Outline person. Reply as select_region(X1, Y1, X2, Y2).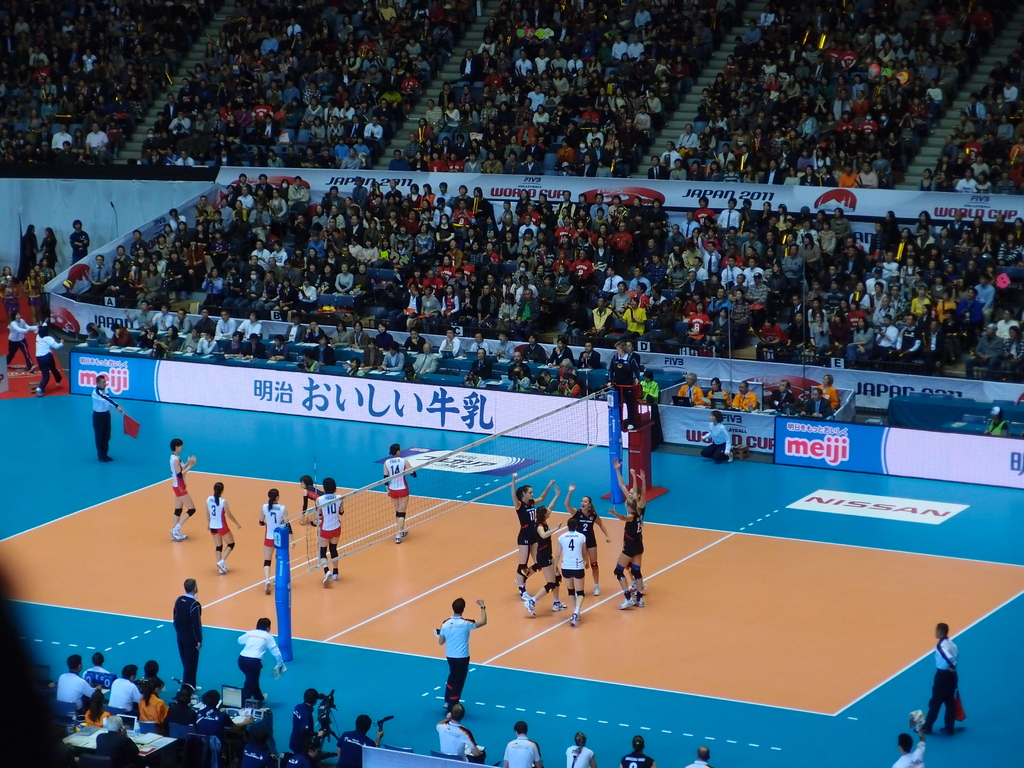
select_region(146, 301, 171, 331).
